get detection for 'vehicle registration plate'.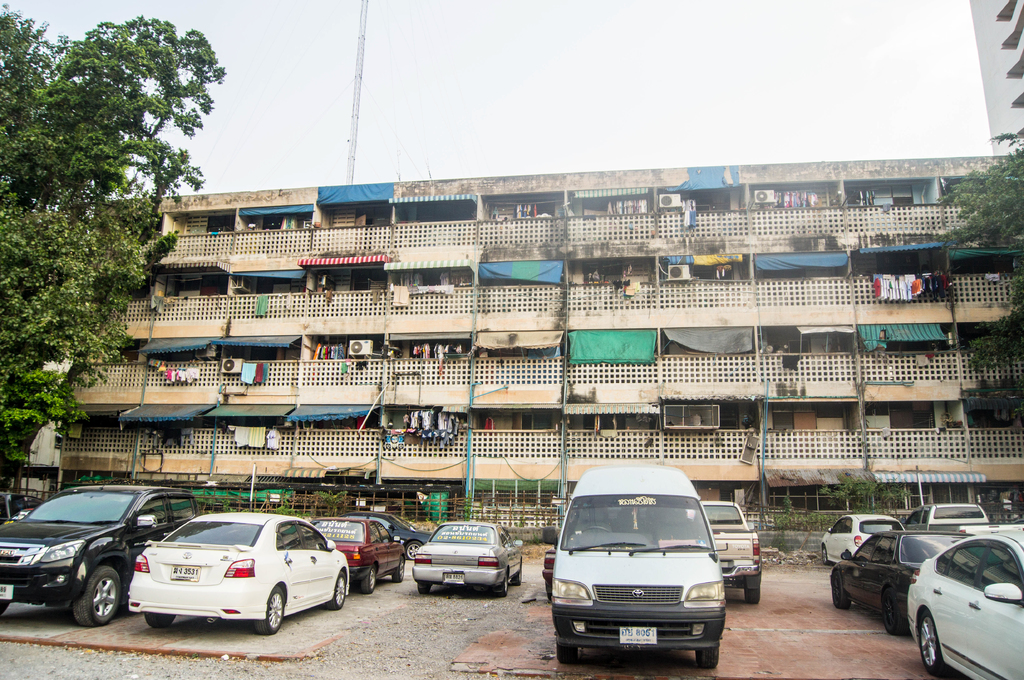
Detection: [616, 625, 659, 645].
